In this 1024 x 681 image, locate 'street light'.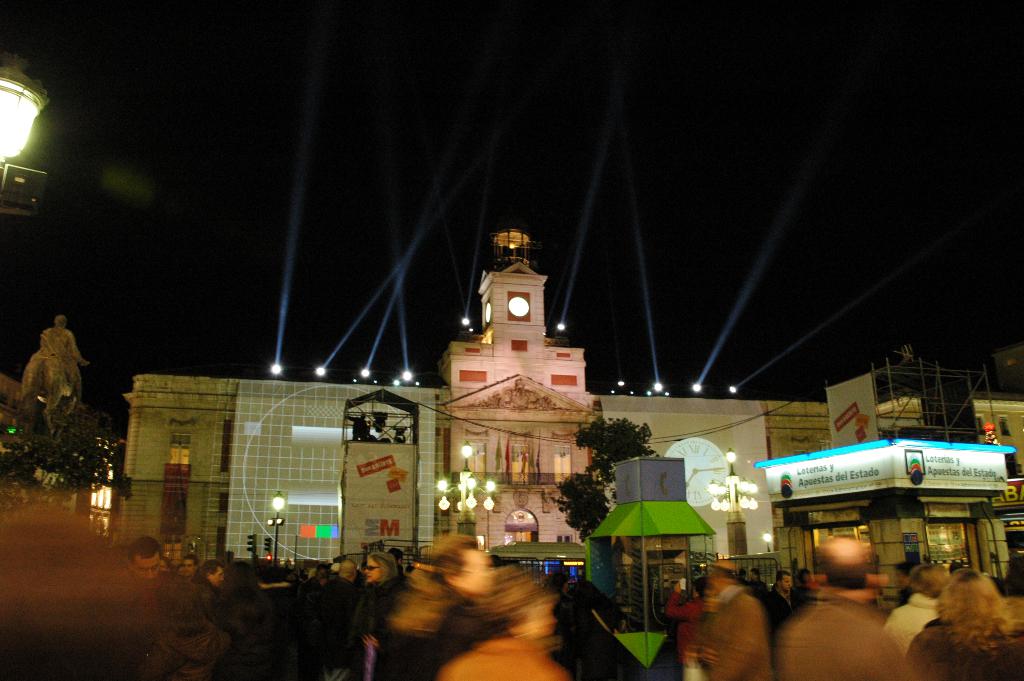
Bounding box: left=436, top=440, right=496, bottom=541.
